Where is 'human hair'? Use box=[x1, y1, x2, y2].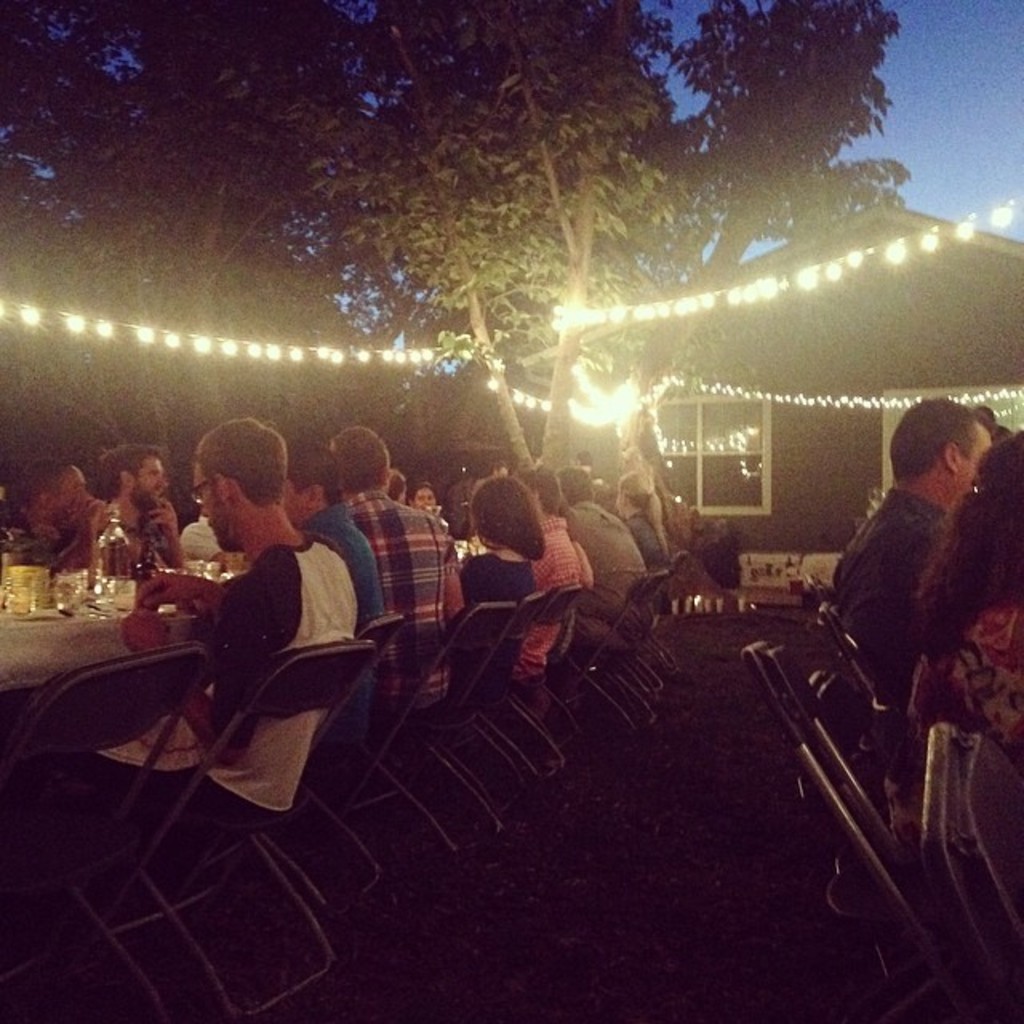
box=[549, 467, 590, 507].
